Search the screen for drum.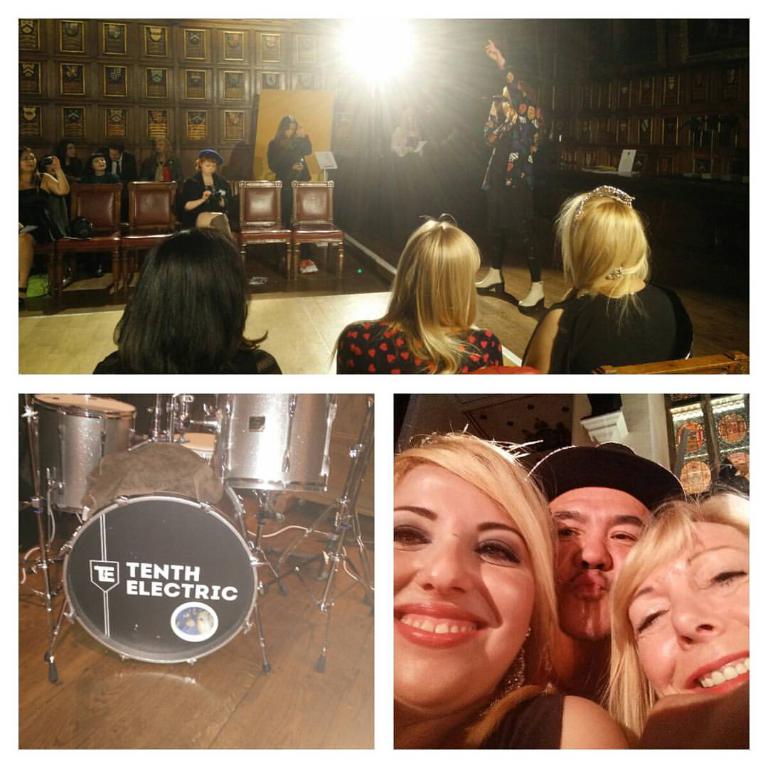
Found at Rect(58, 440, 252, 661).
